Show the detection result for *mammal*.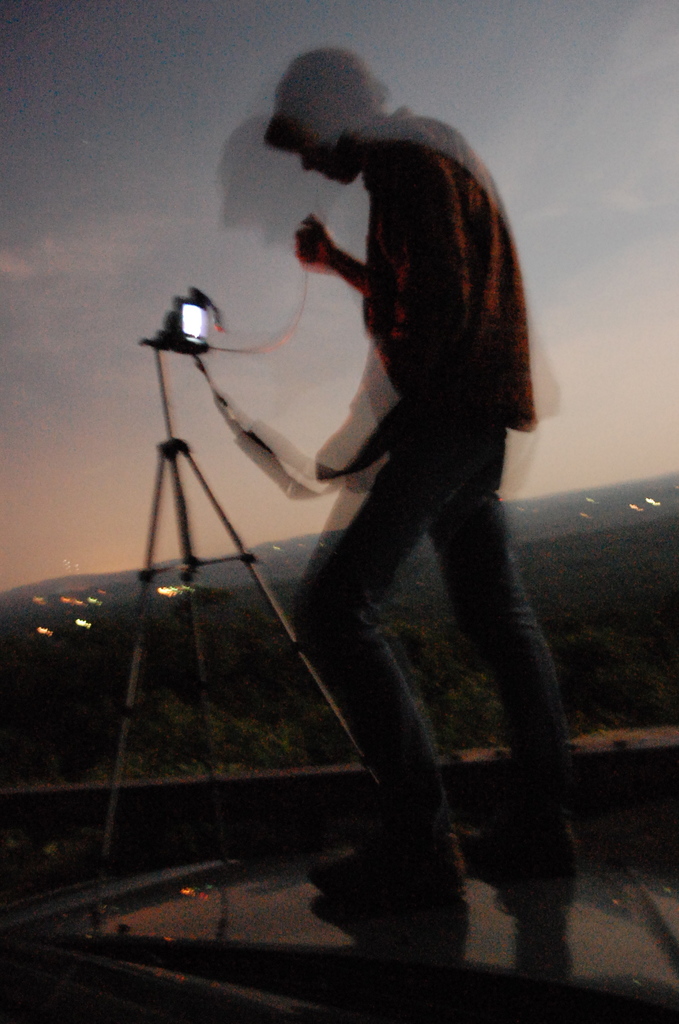
bbox=[213, 35, 559, 931].
